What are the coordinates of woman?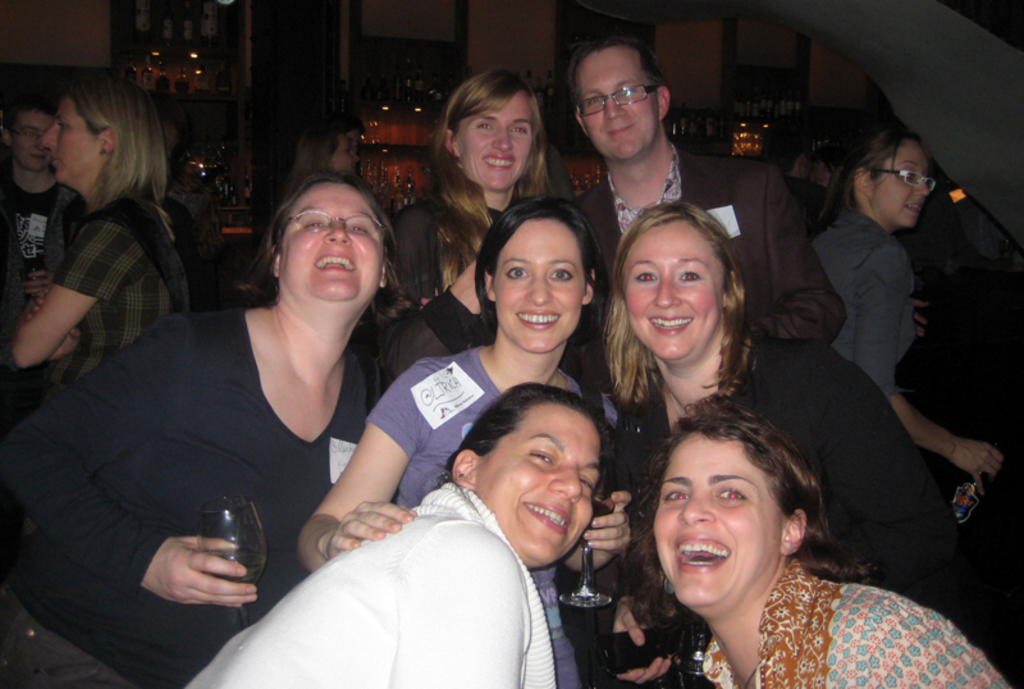
box=[375, 65, 556, 391].
